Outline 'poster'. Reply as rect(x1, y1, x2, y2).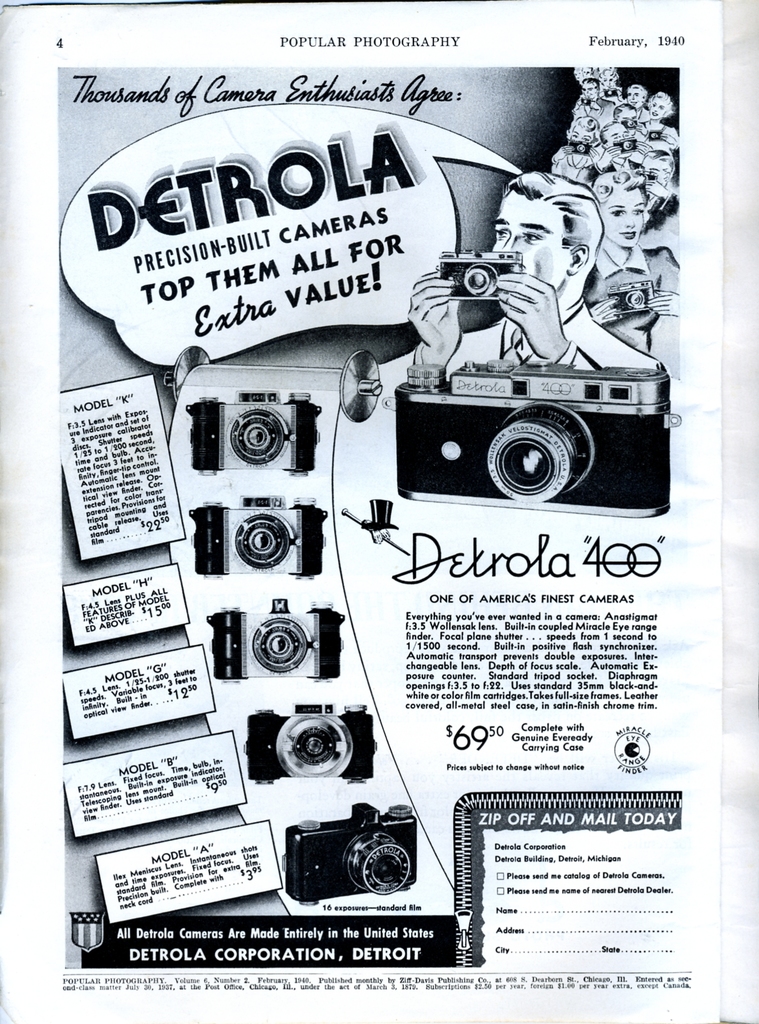
rect(0, 10, 758, 1023).
